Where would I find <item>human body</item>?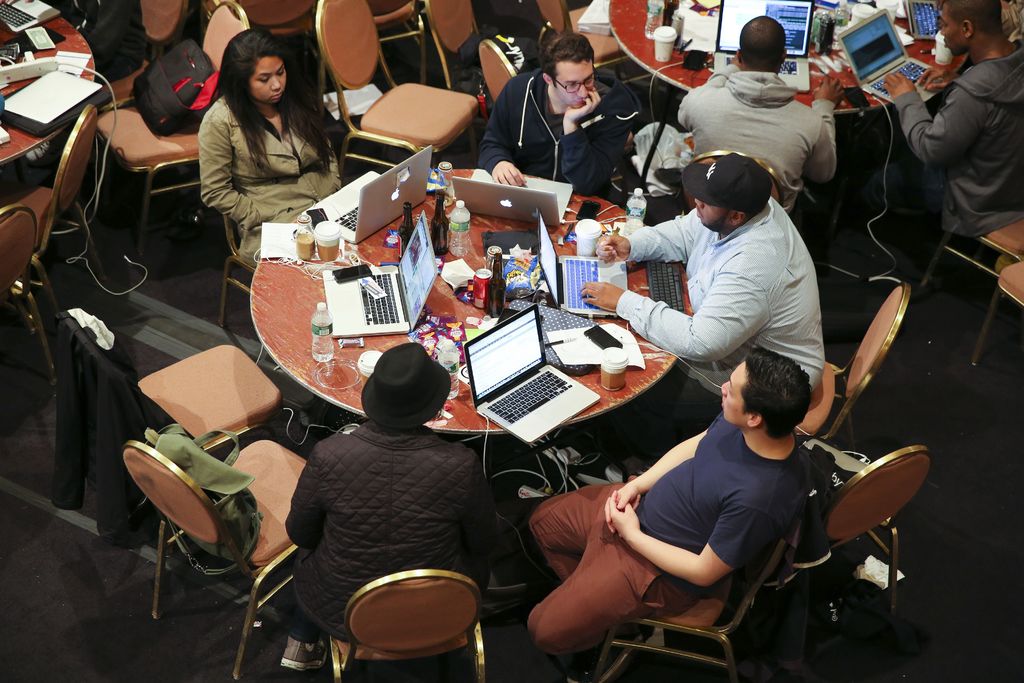
At region(470, 34, 638, 213).
